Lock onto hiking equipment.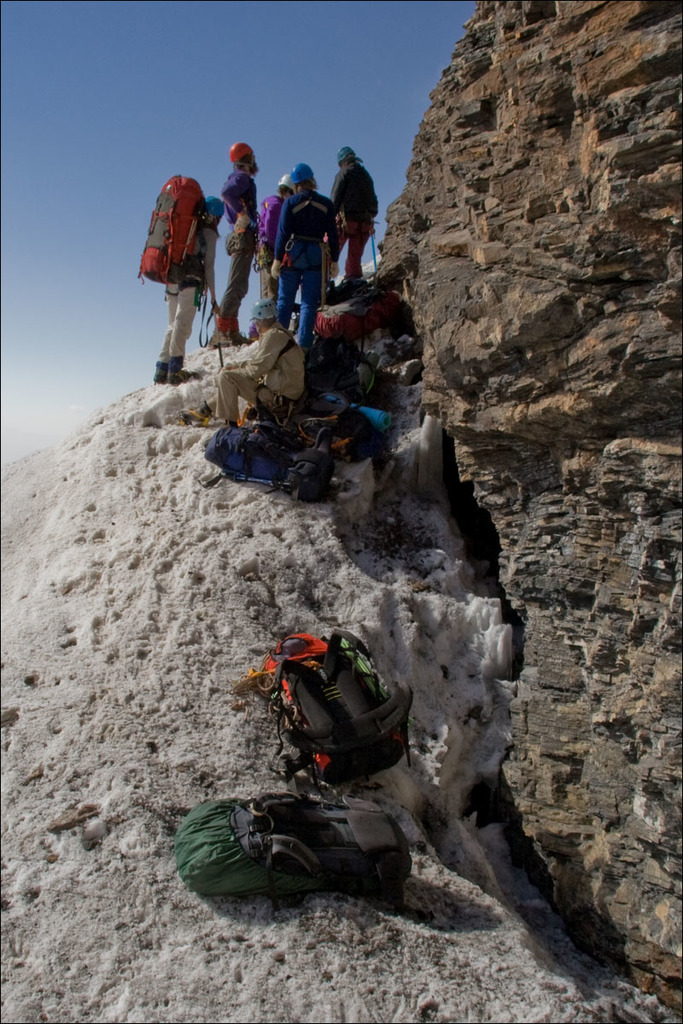
Locked: <box>318,391,388,430</box>.
